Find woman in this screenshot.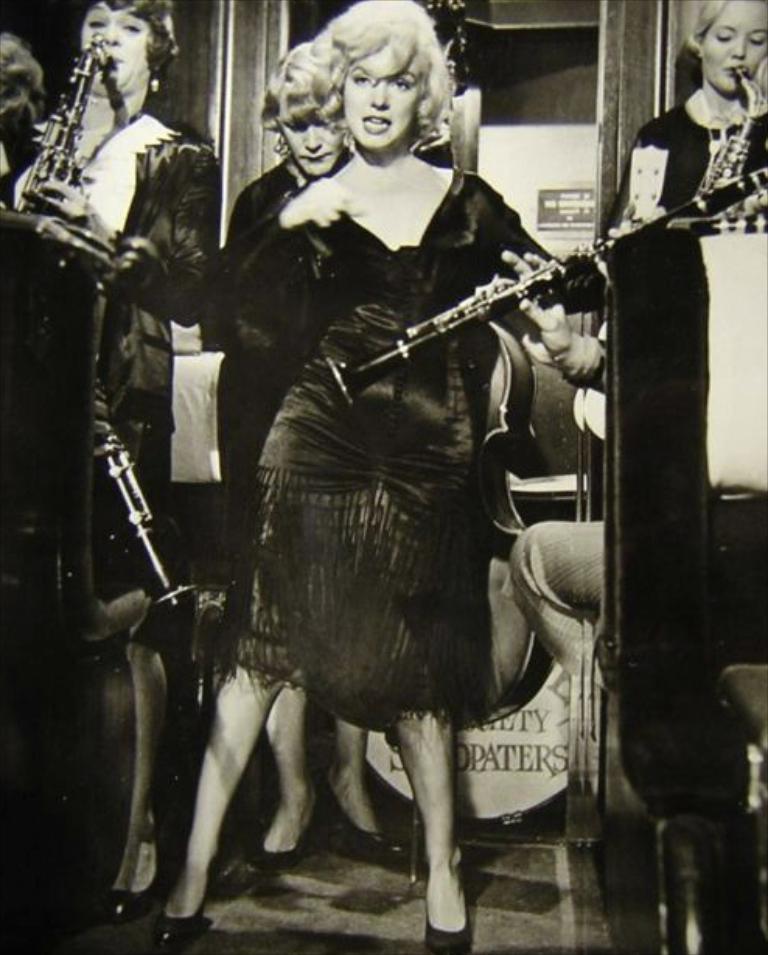
The bounding box for woman is region(600, 0, 766, 227).
